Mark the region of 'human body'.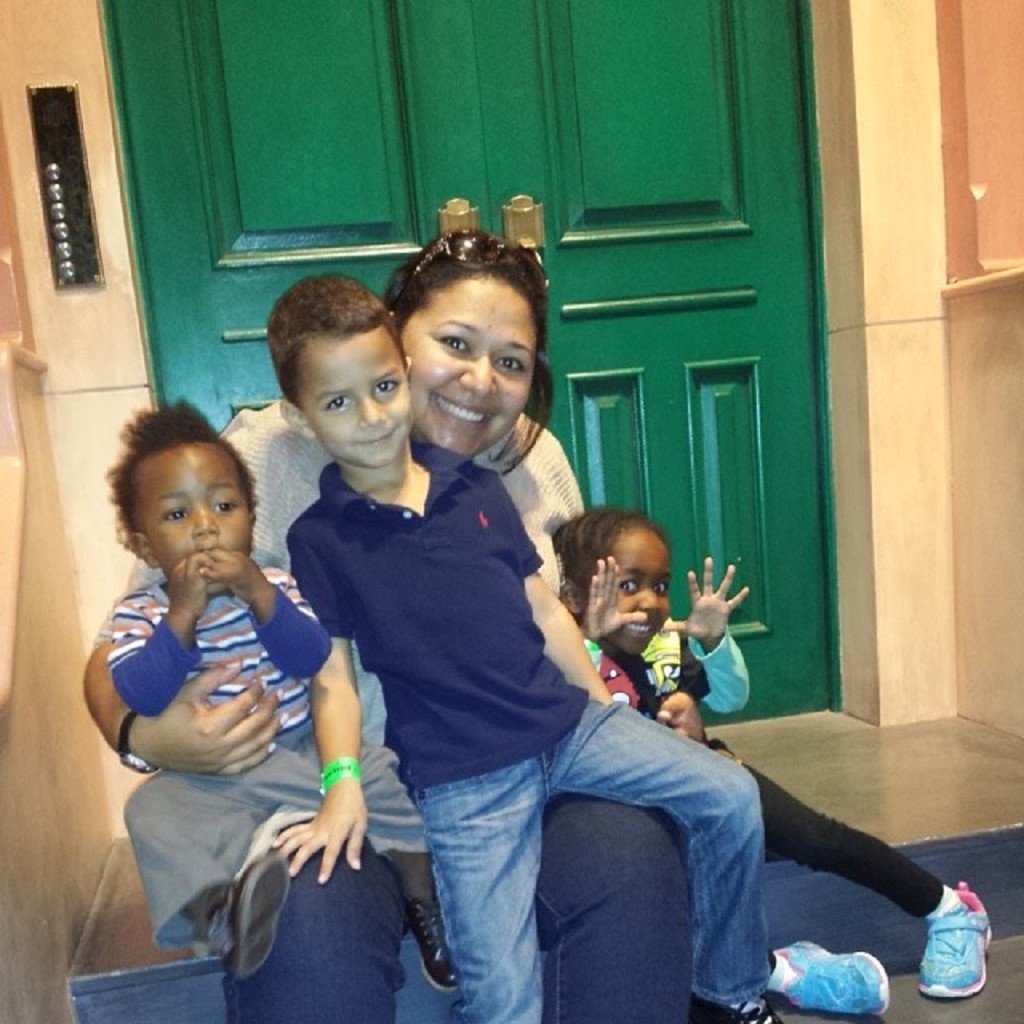
Region: box=[101, 395, 464, 1018].
